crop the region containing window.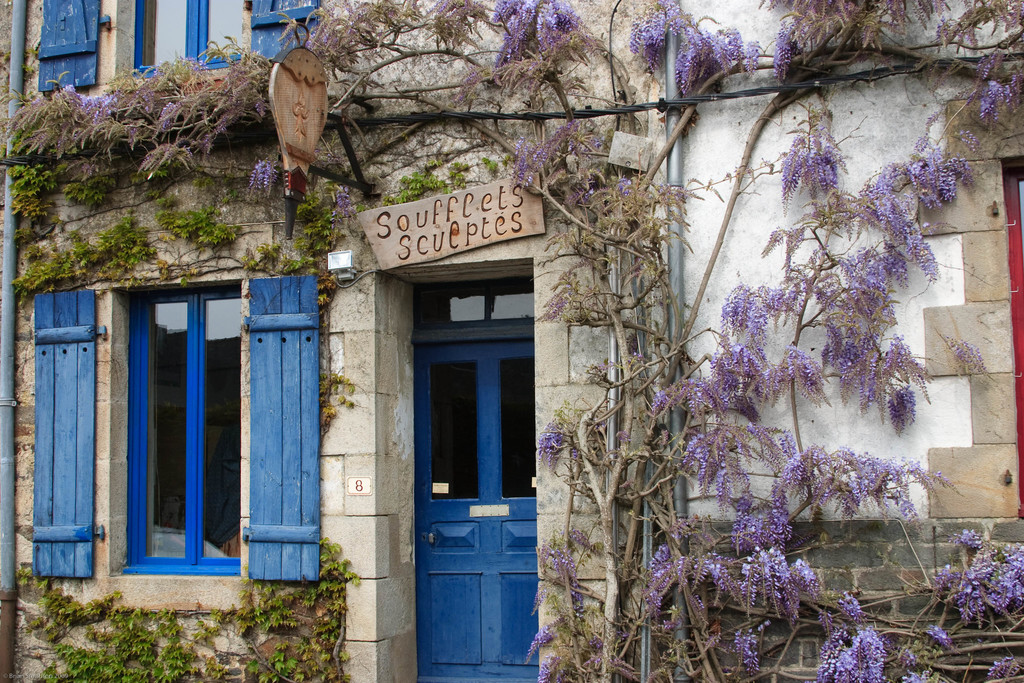
Crop region: <region>414, 273, 535, 321</region>.
